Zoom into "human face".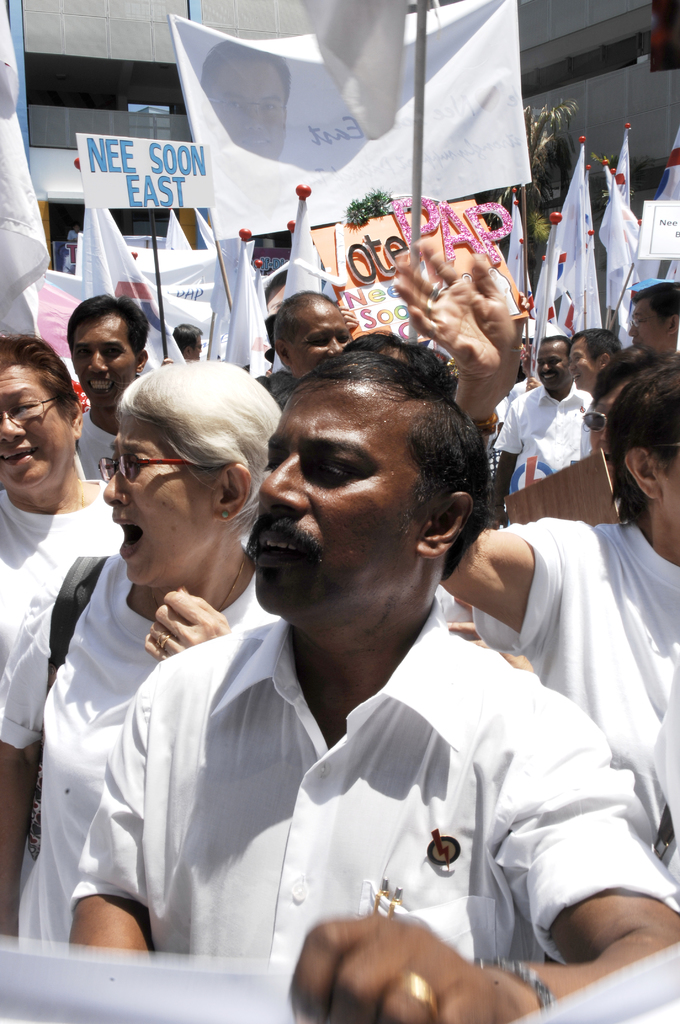
Zoom target: bbox=[567, 342, 598, 387].
